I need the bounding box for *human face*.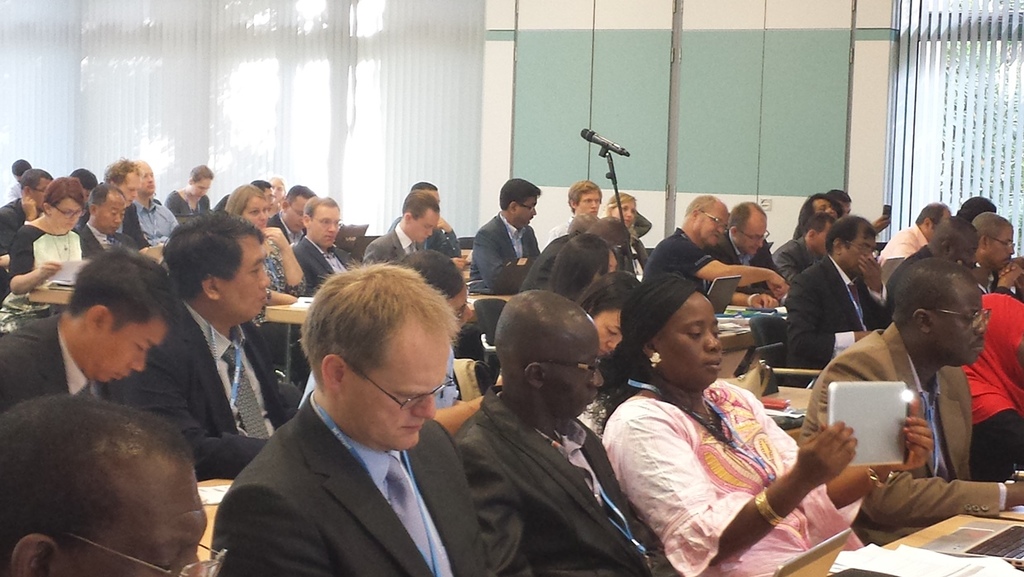
Here it is: l=308, t=204, r=346, b=247.
